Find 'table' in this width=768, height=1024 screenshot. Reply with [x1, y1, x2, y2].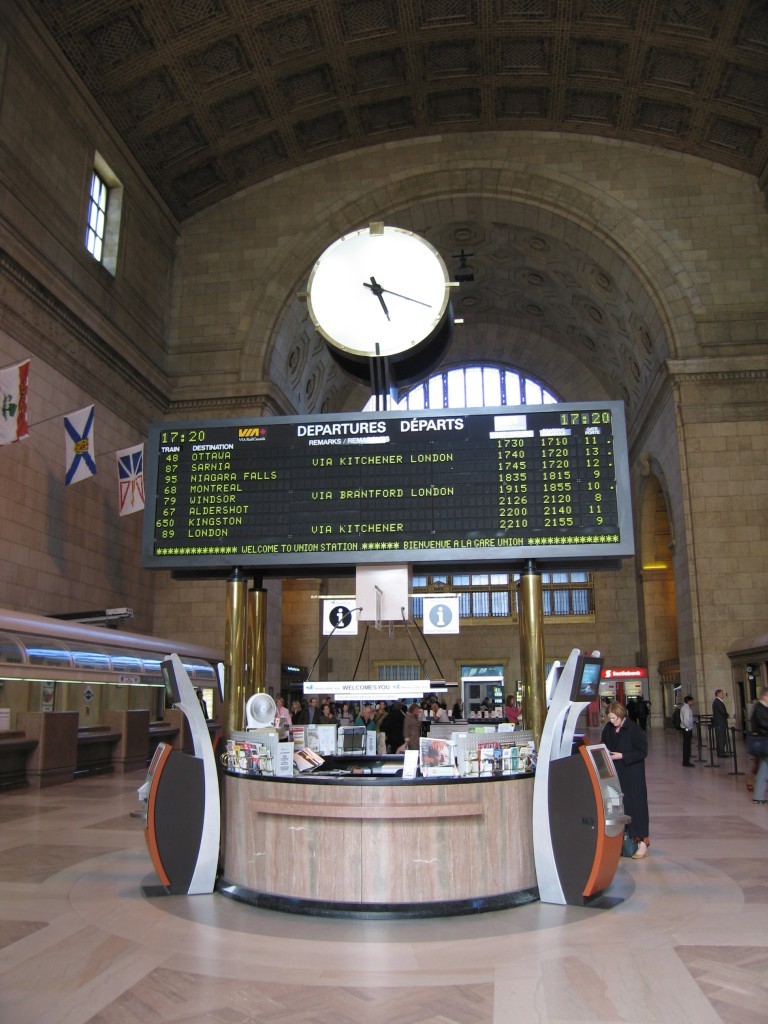
[214, 718, 540, 921].
